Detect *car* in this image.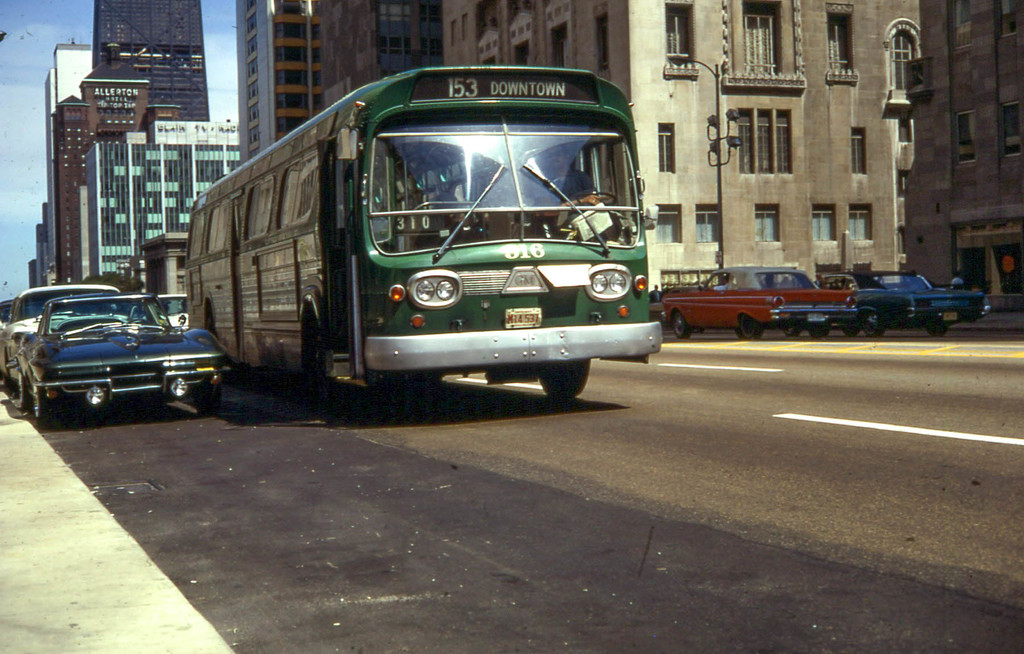
Detection: (left=14, top=289, right=232, bottom=404).
